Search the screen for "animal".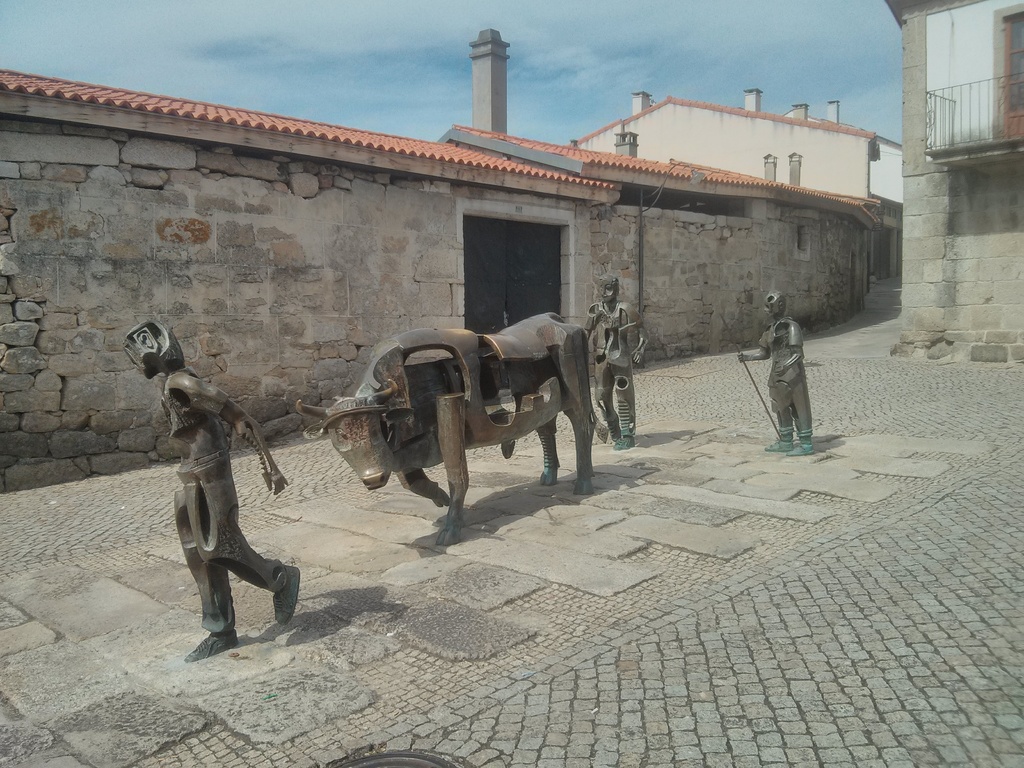
Found at [301, 312, 599, 544].
